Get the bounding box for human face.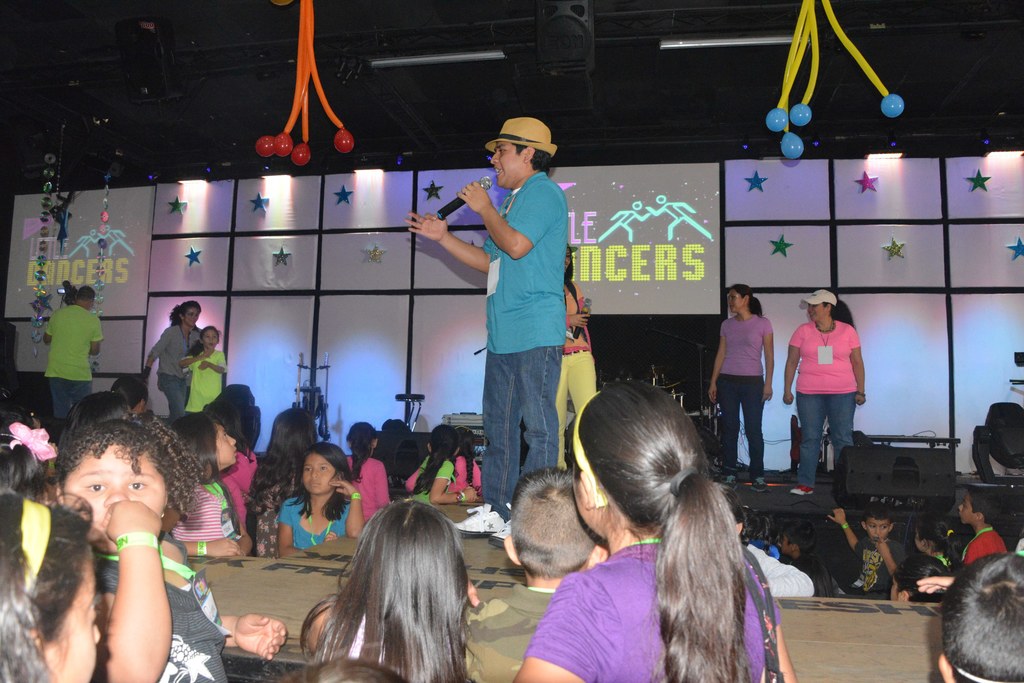
crop(728, 294, 740, 316).
